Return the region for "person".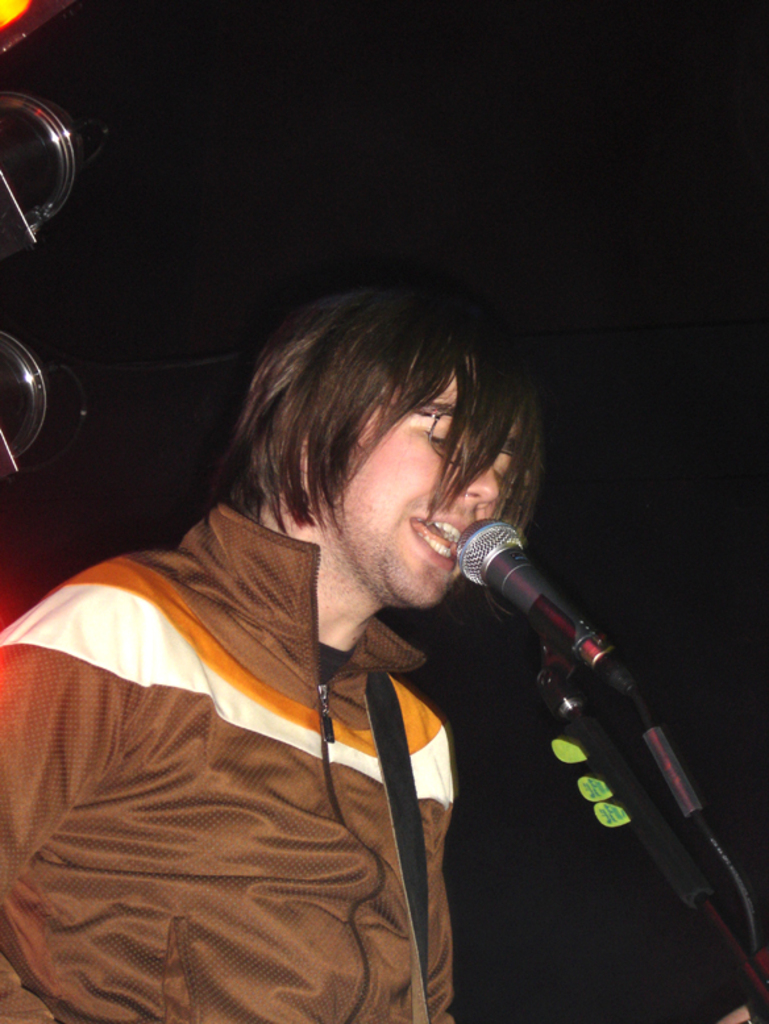
rect(0, 280, 546, 1023).
